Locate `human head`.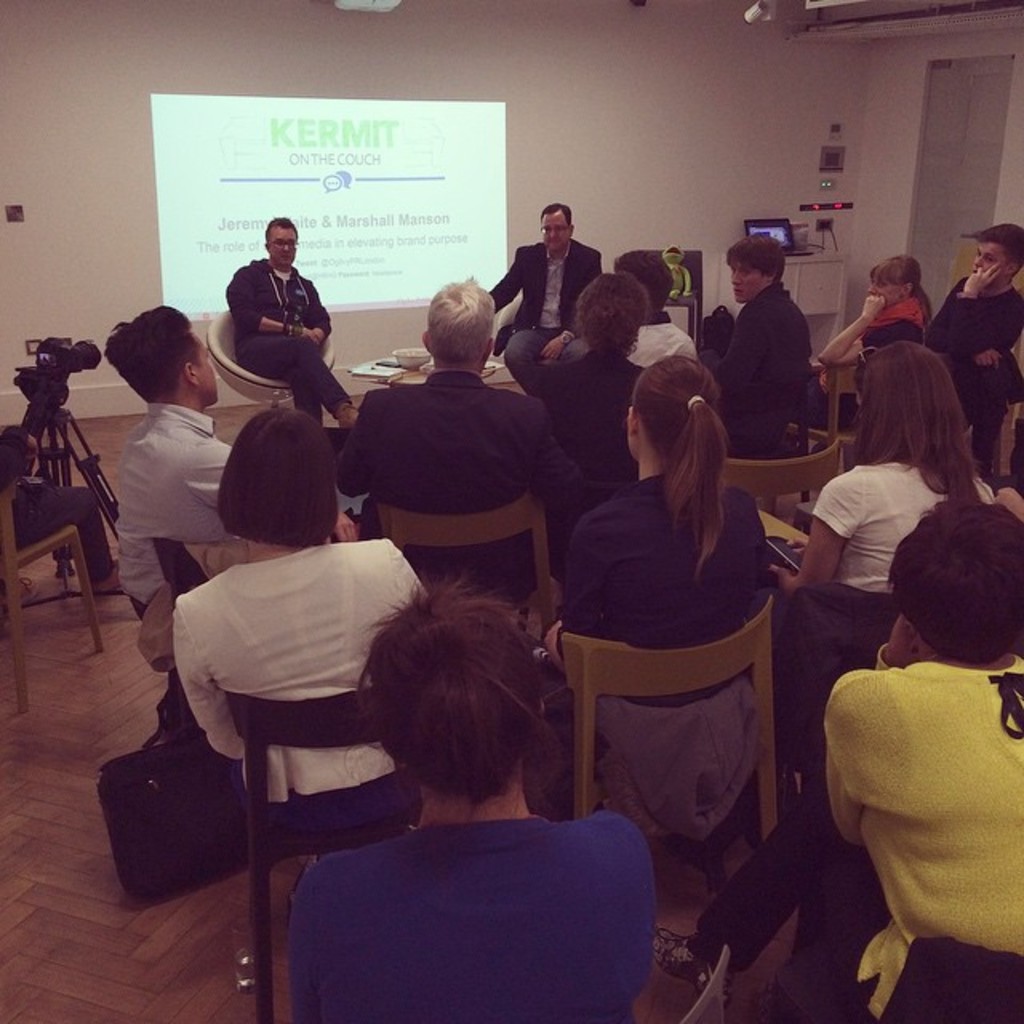
Bounding box: [left=106, top=301, right=224, bottom=406].
